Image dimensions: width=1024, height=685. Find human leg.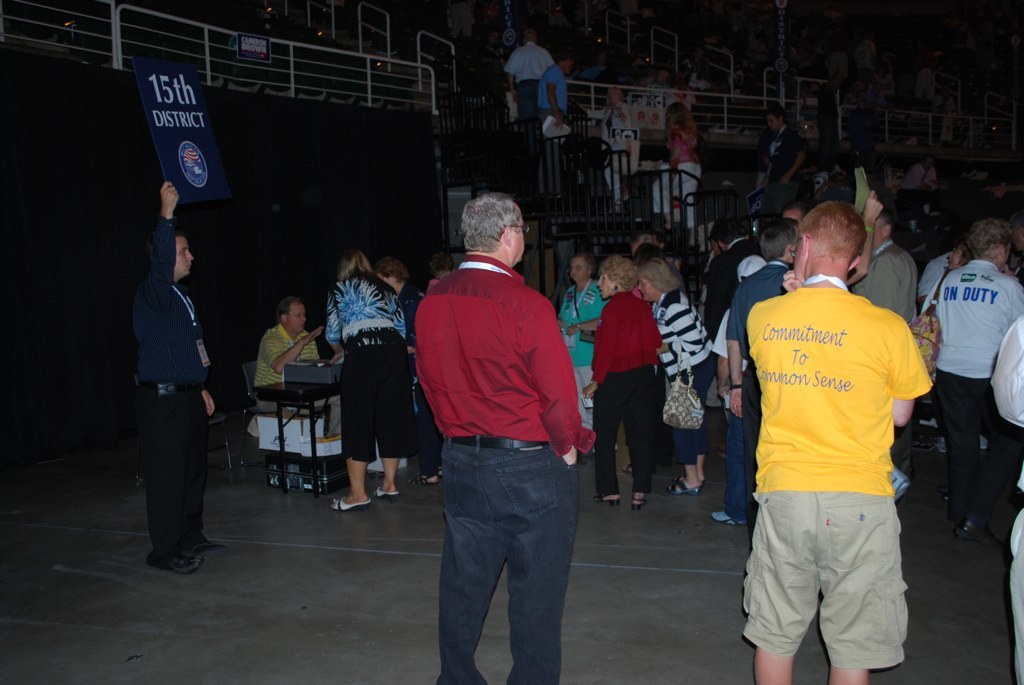
x1=942, y1=376, x2=974, y2=525.
